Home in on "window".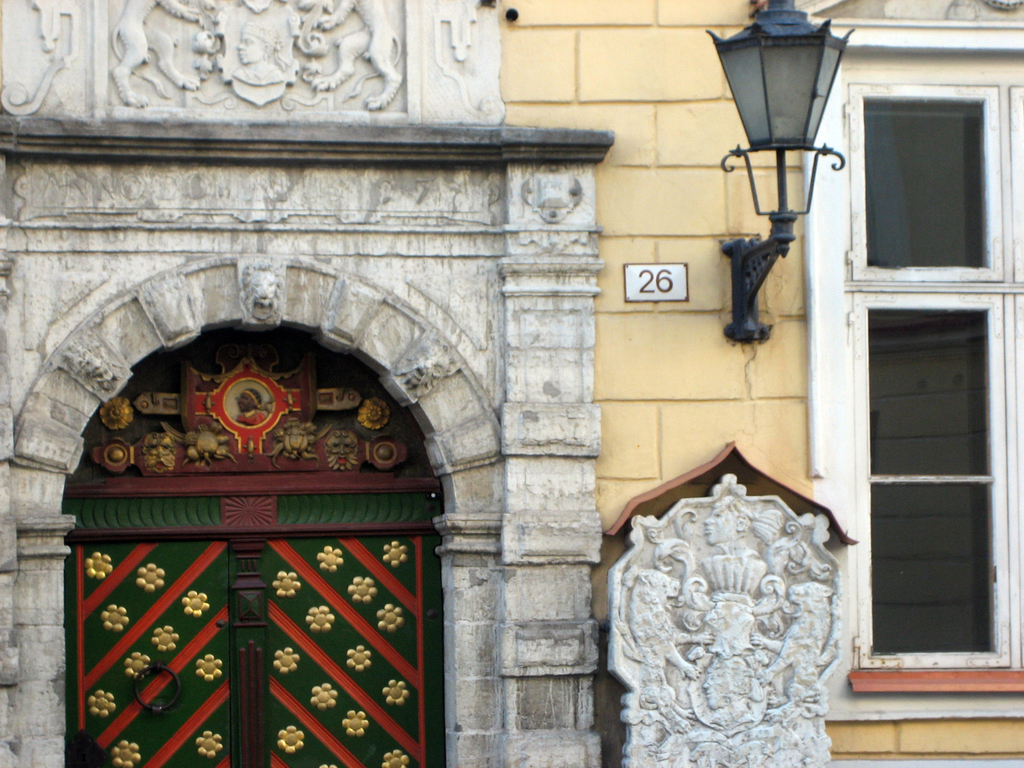
Homed in at bbox=(820, 122, 1004, 689).
